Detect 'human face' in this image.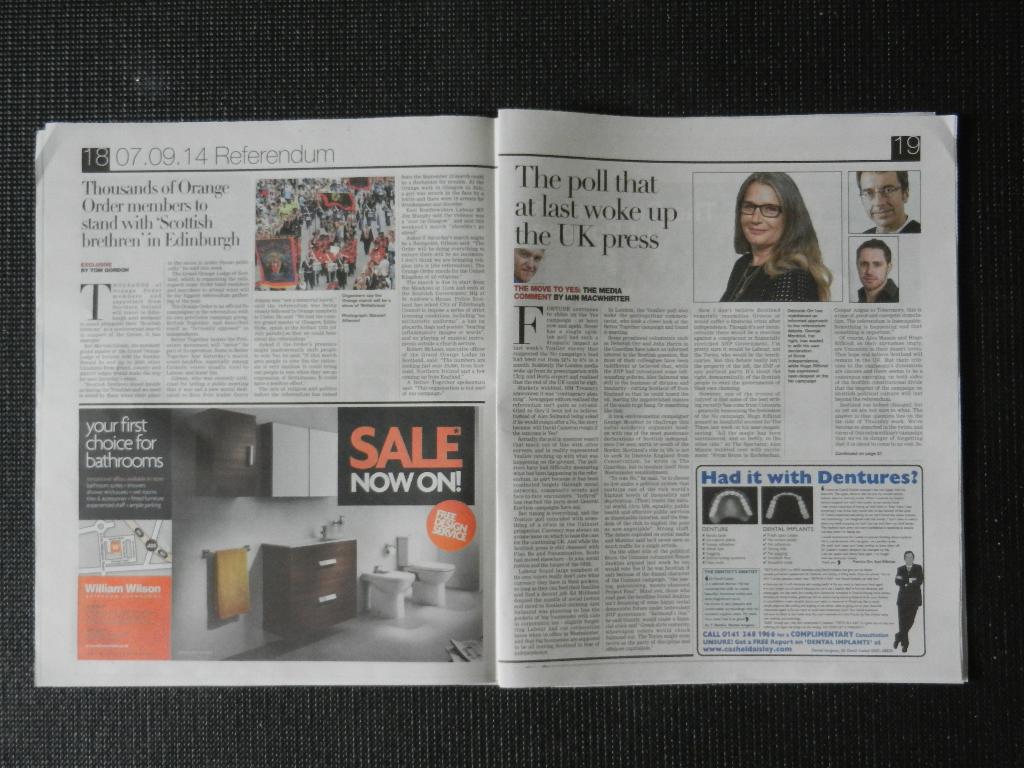
Detection: left=742, top=185, right=781, bottom=248.
